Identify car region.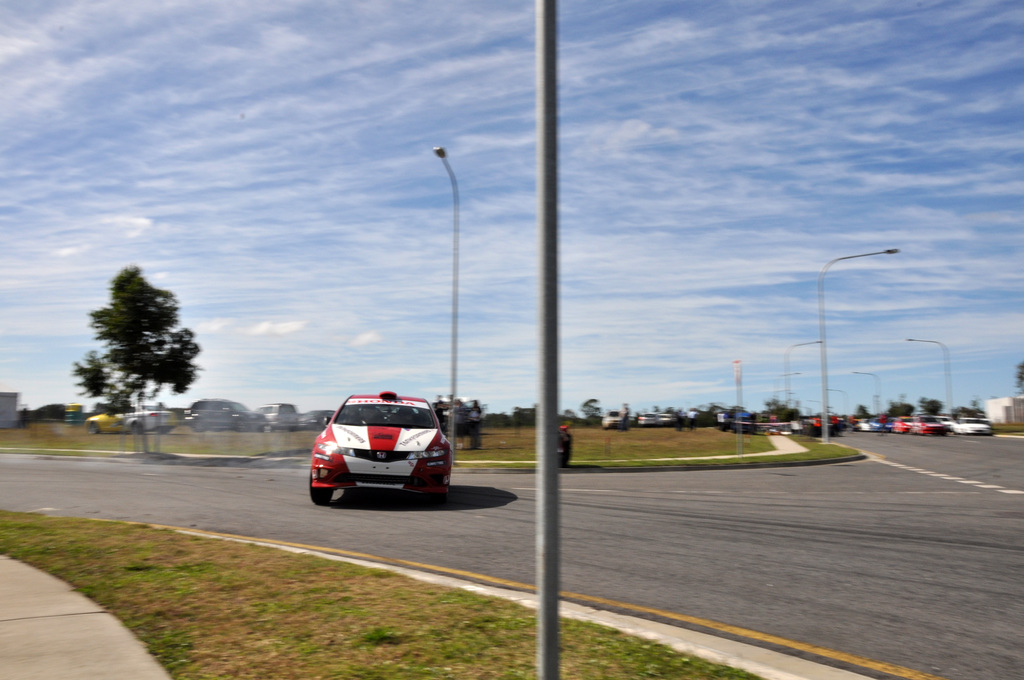
Region: [657,412,673,426].
